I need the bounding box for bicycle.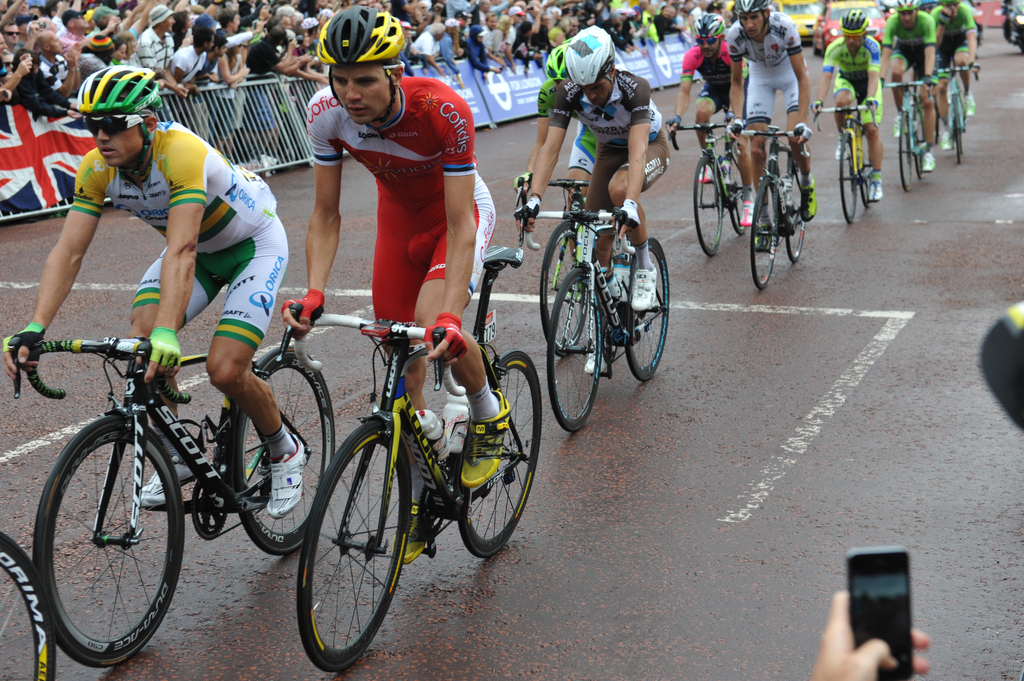
Here it is: bbox=[508, 172, 674, 439].
